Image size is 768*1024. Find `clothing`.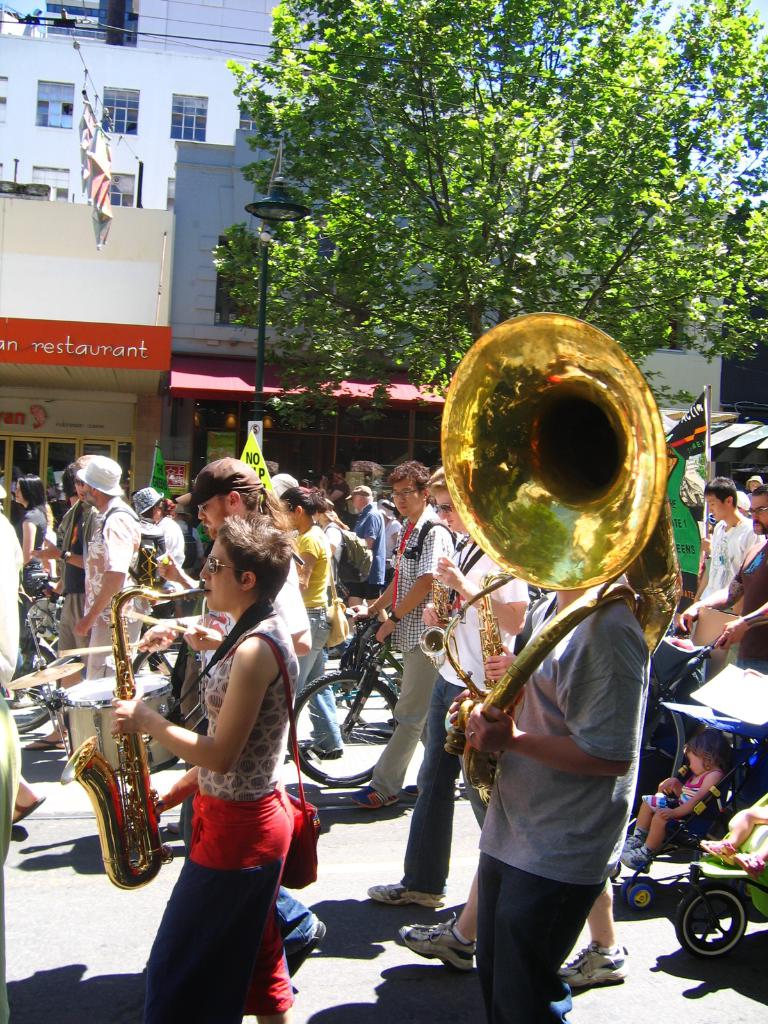
detection(291, 524, 348, 748).
